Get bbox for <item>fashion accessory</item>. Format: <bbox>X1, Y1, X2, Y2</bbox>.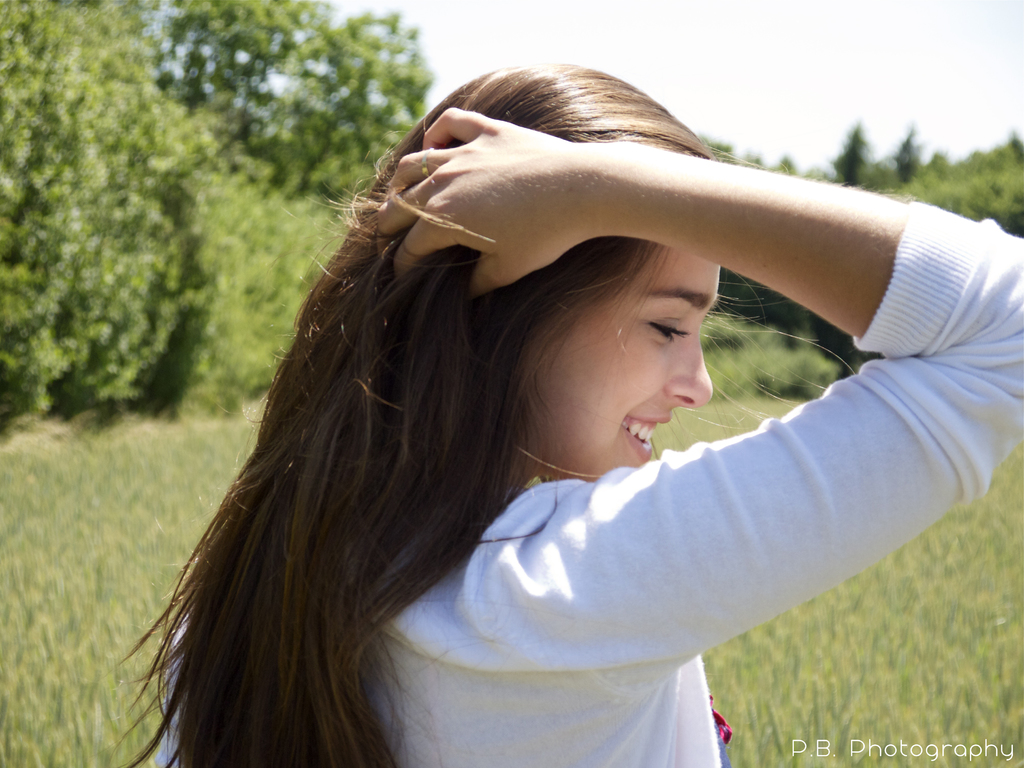
<bbox>419, 145, 435, 180</bbox>.
